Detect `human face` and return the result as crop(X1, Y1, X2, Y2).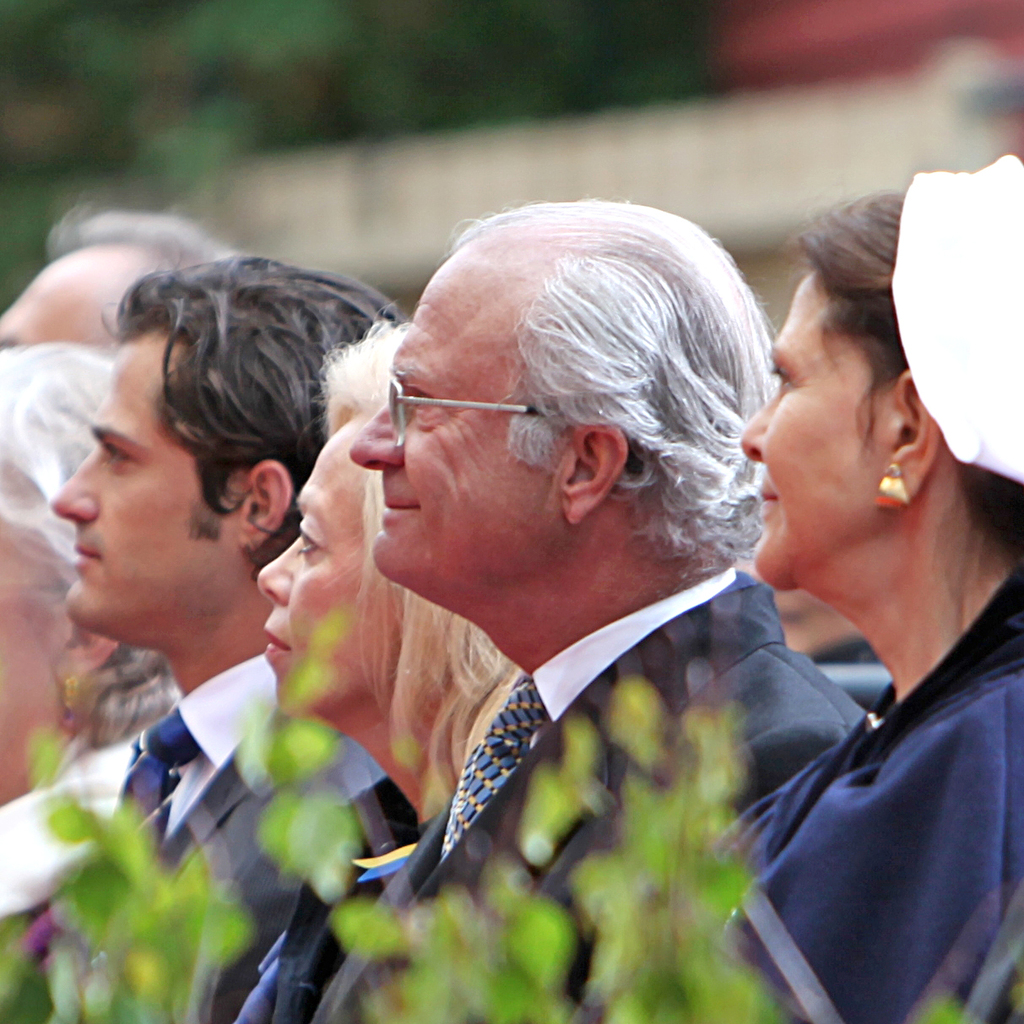
crop(339, 268, 564, 594).
